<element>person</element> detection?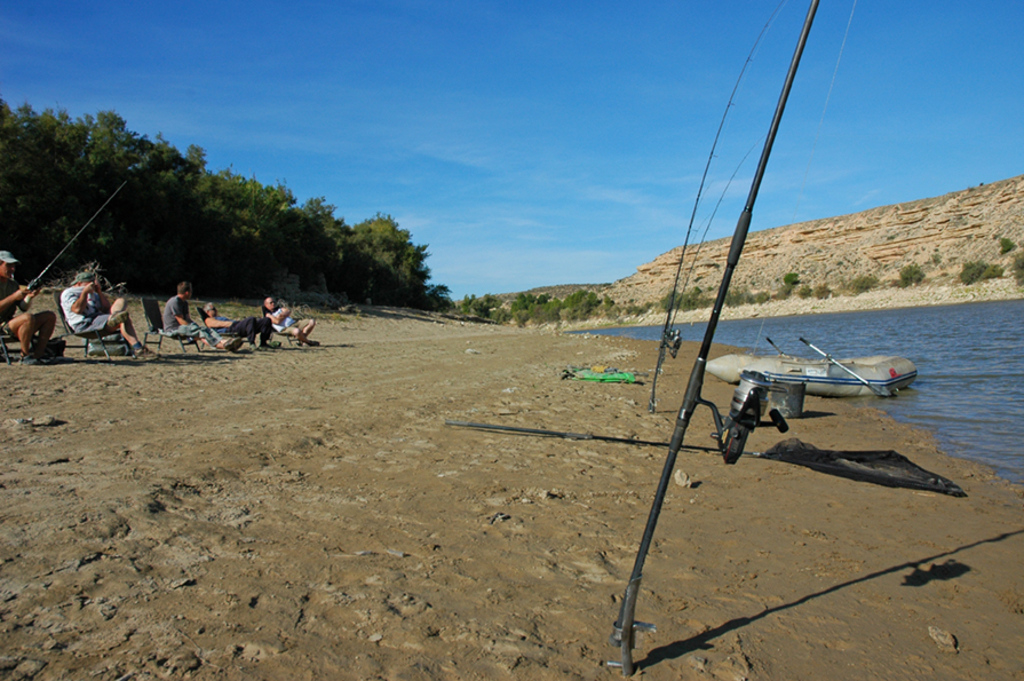
[x1=161, y1=280, x2=245, y2=351]
